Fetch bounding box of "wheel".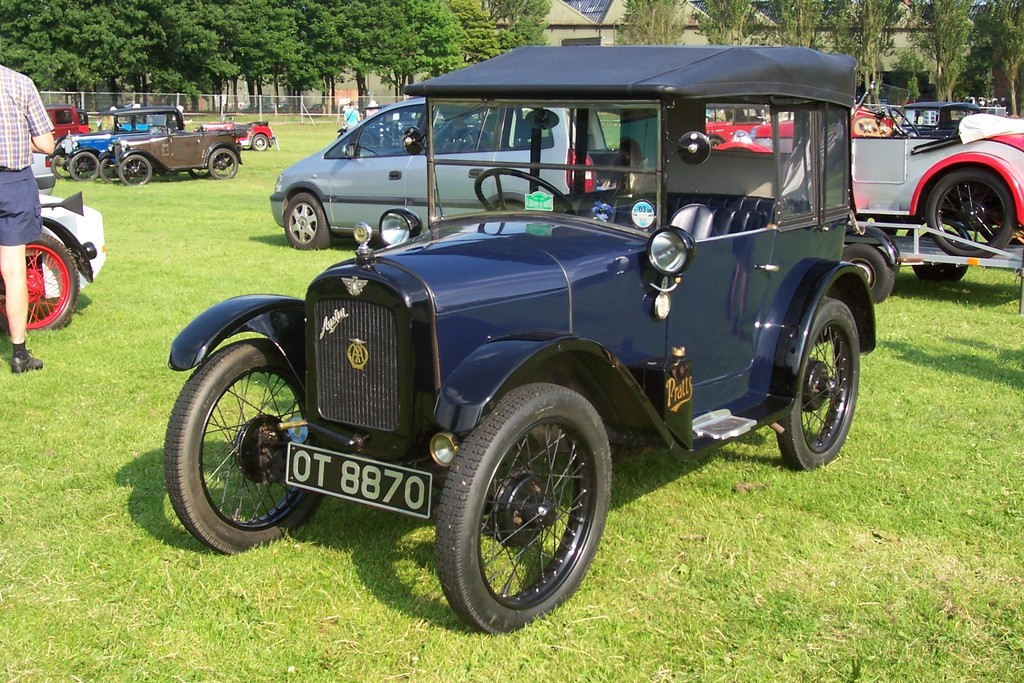
Bbox: Rect(72, 151, 97, 183).
